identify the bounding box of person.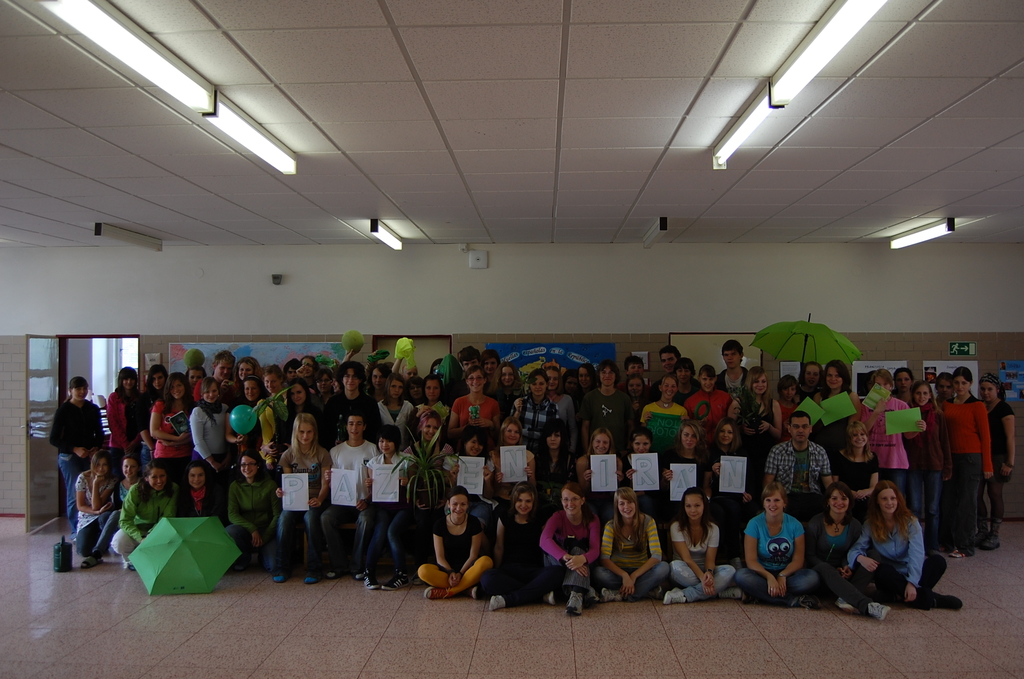
[75,448,120,566].
